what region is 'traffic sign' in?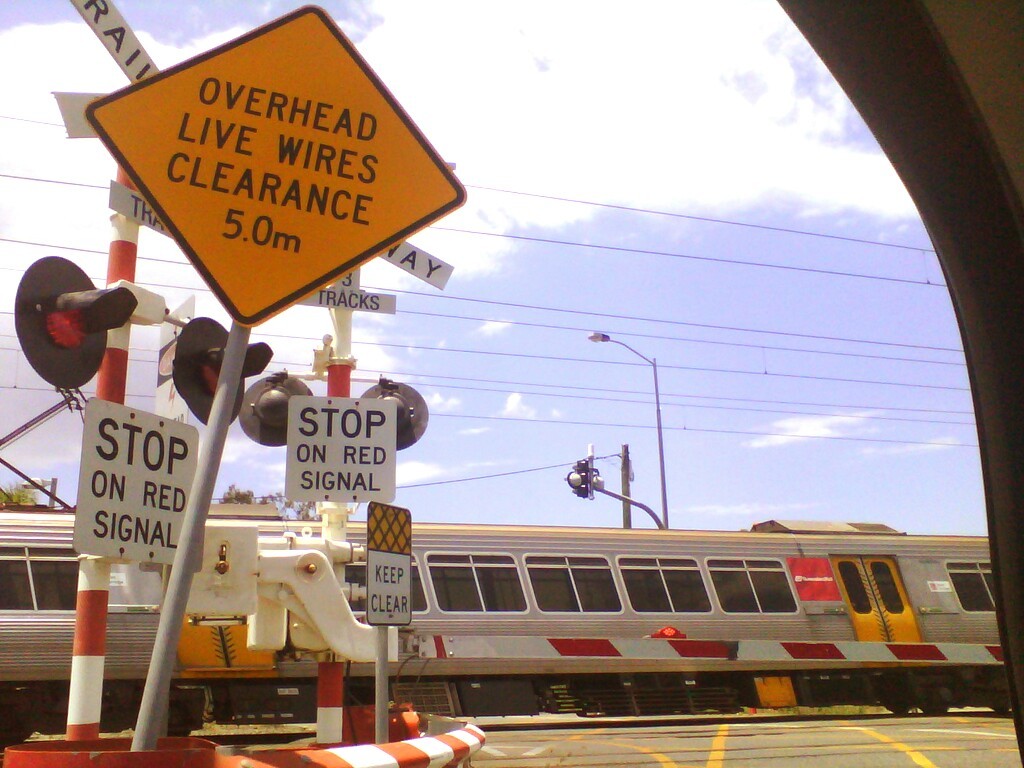
{"left": 84, "top": 4, "right": 470, "bottom": 325}.
